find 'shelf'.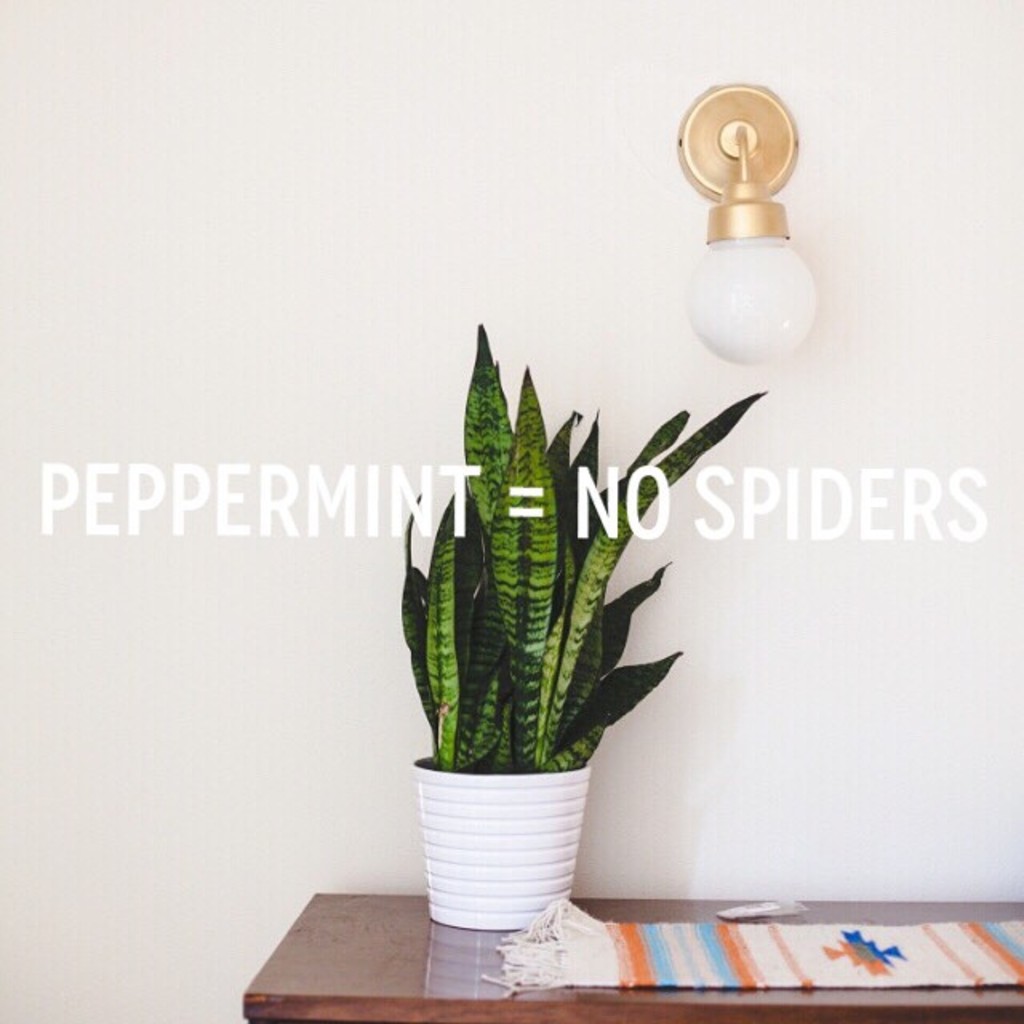
<box>250,894,1022,1022</box>.
